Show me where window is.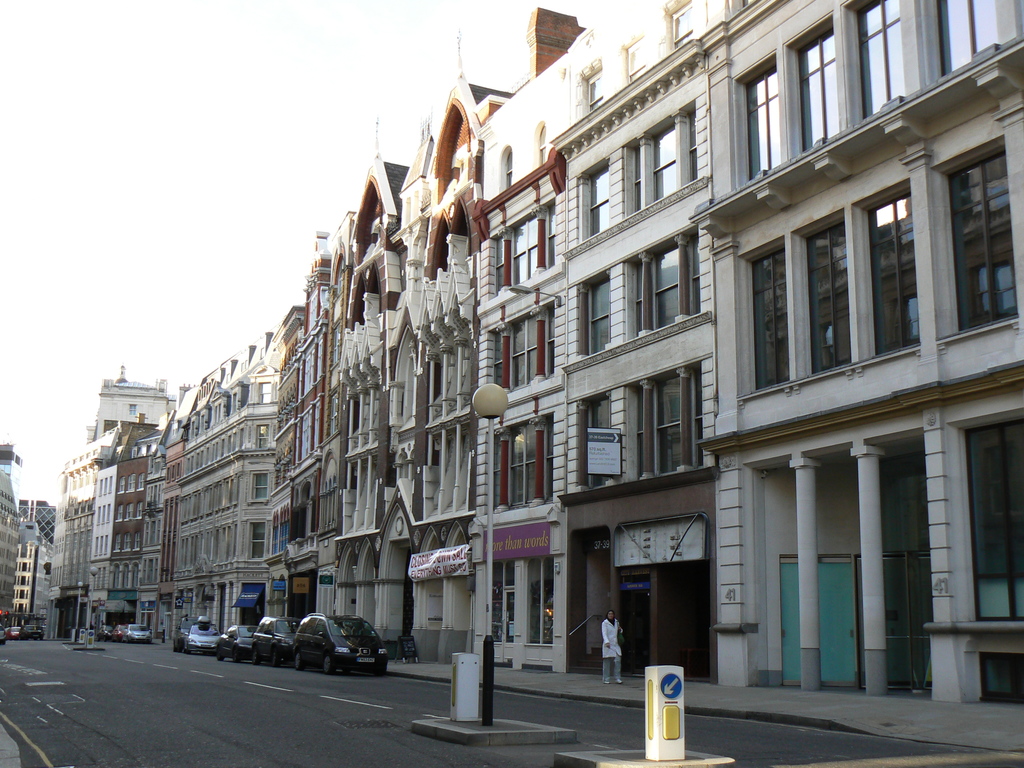
window is at rect(741, 179, 945, 394).
